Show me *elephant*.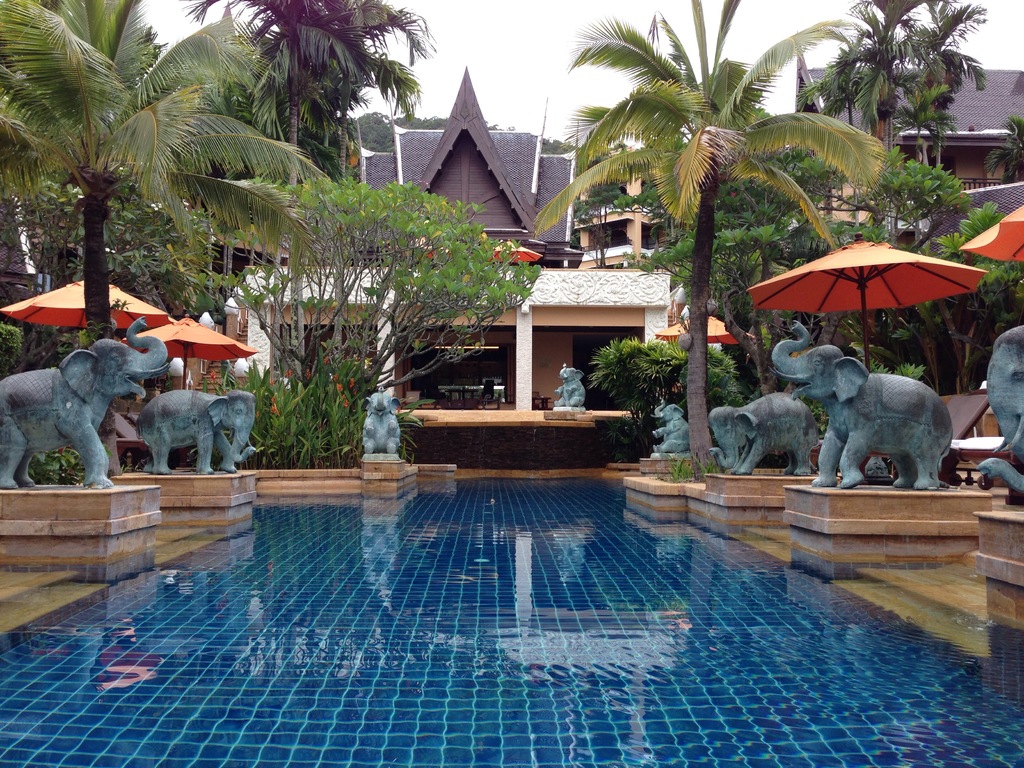
*elephant* is here: 769,321,954,491.
